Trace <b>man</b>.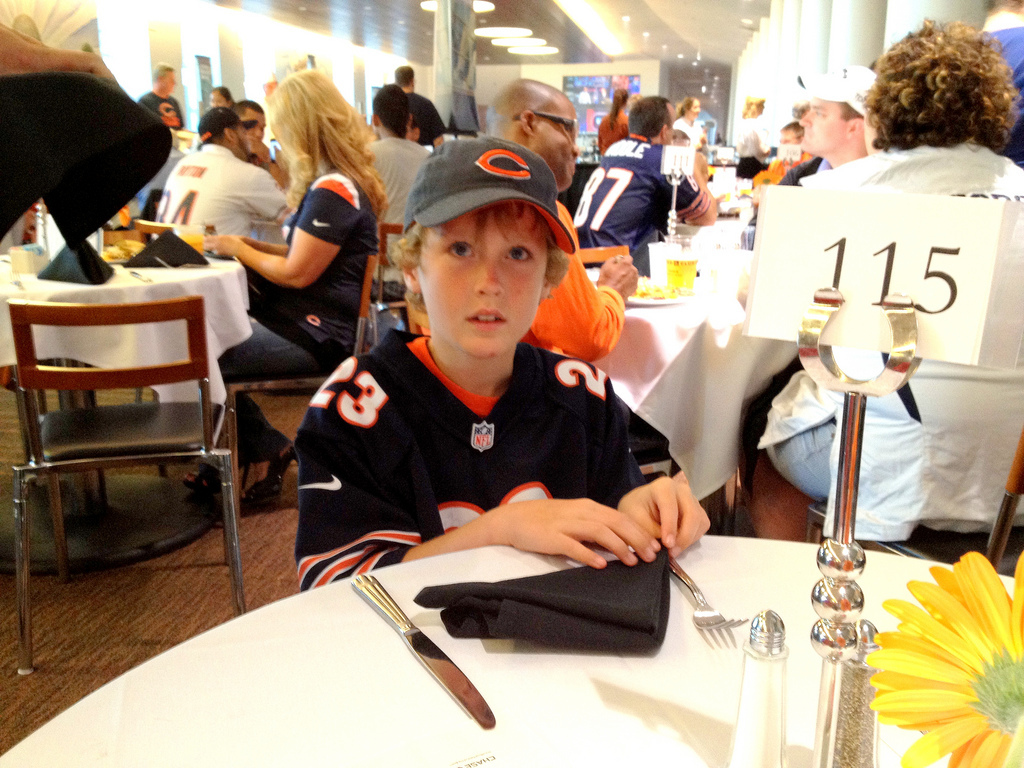
Traced to <box>297,142,707,566</box>.
